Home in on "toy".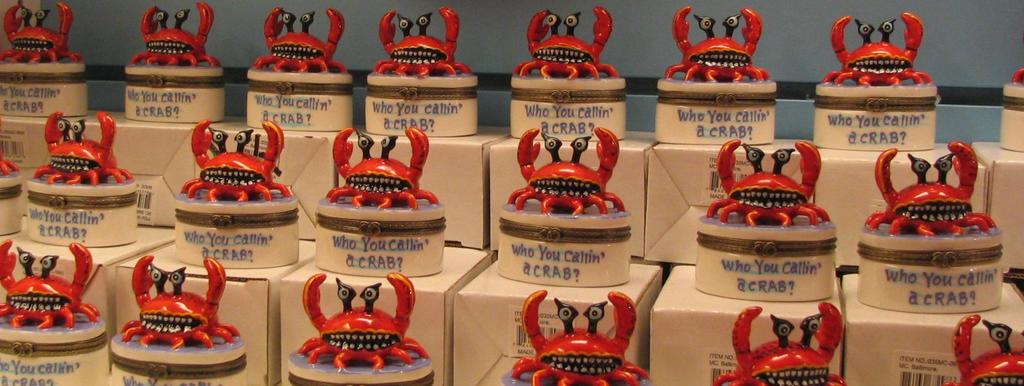
Homed in at 808, 8, 924, 82.
